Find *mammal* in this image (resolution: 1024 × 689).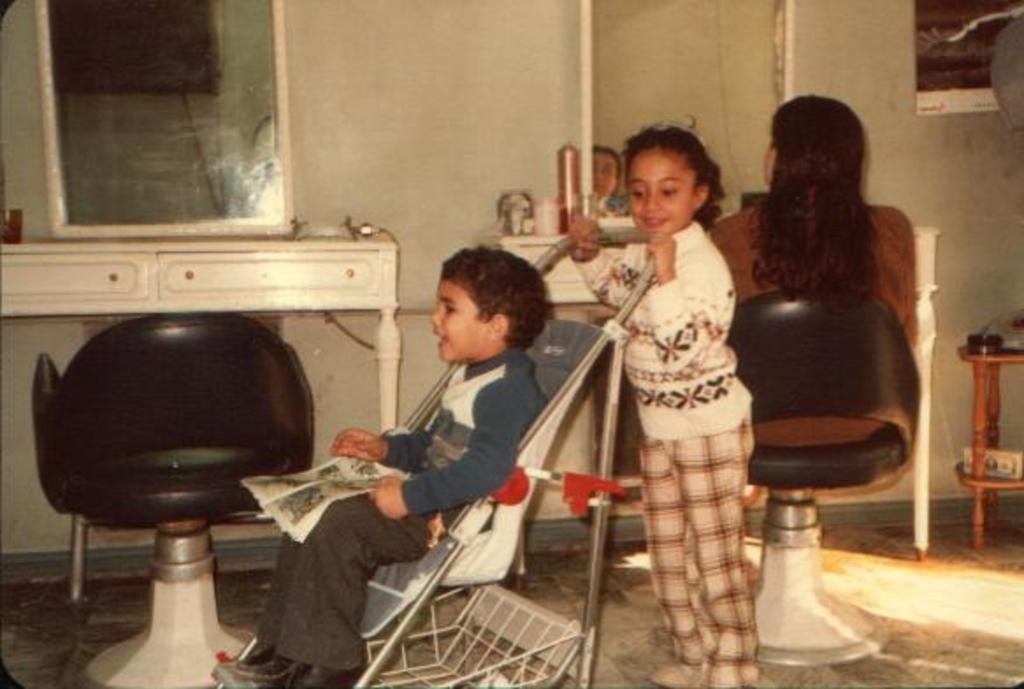
rect(576, 148, 778, 684).
